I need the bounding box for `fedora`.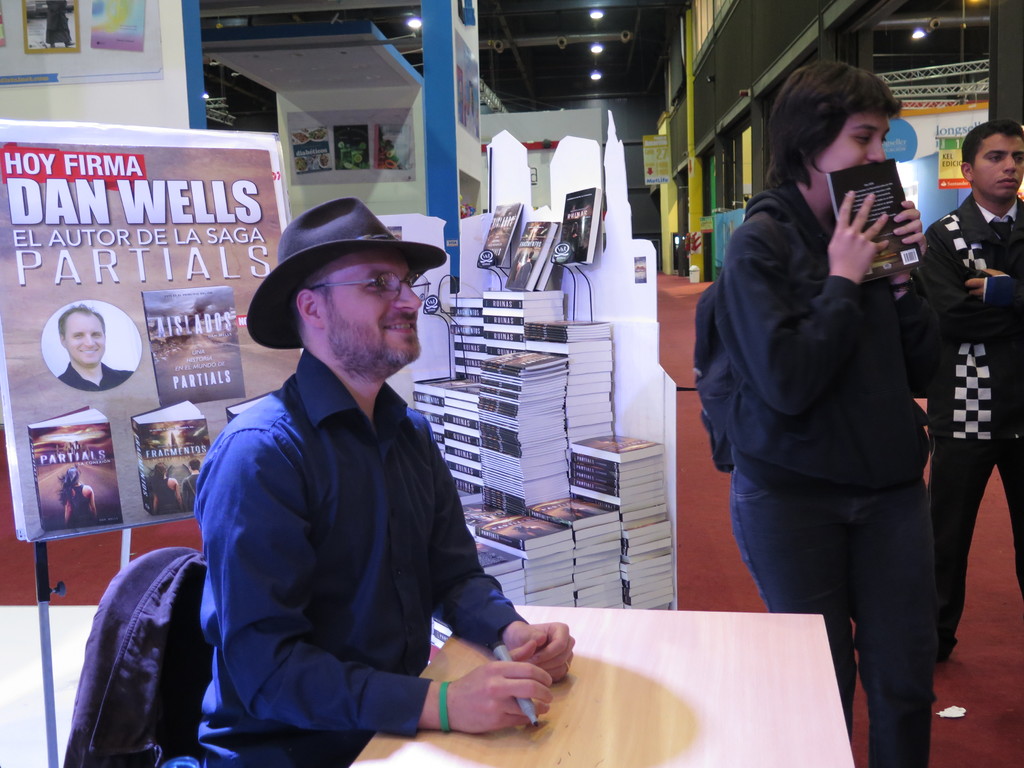
Here it is: <region>250, 196, 449, 351</region>.
